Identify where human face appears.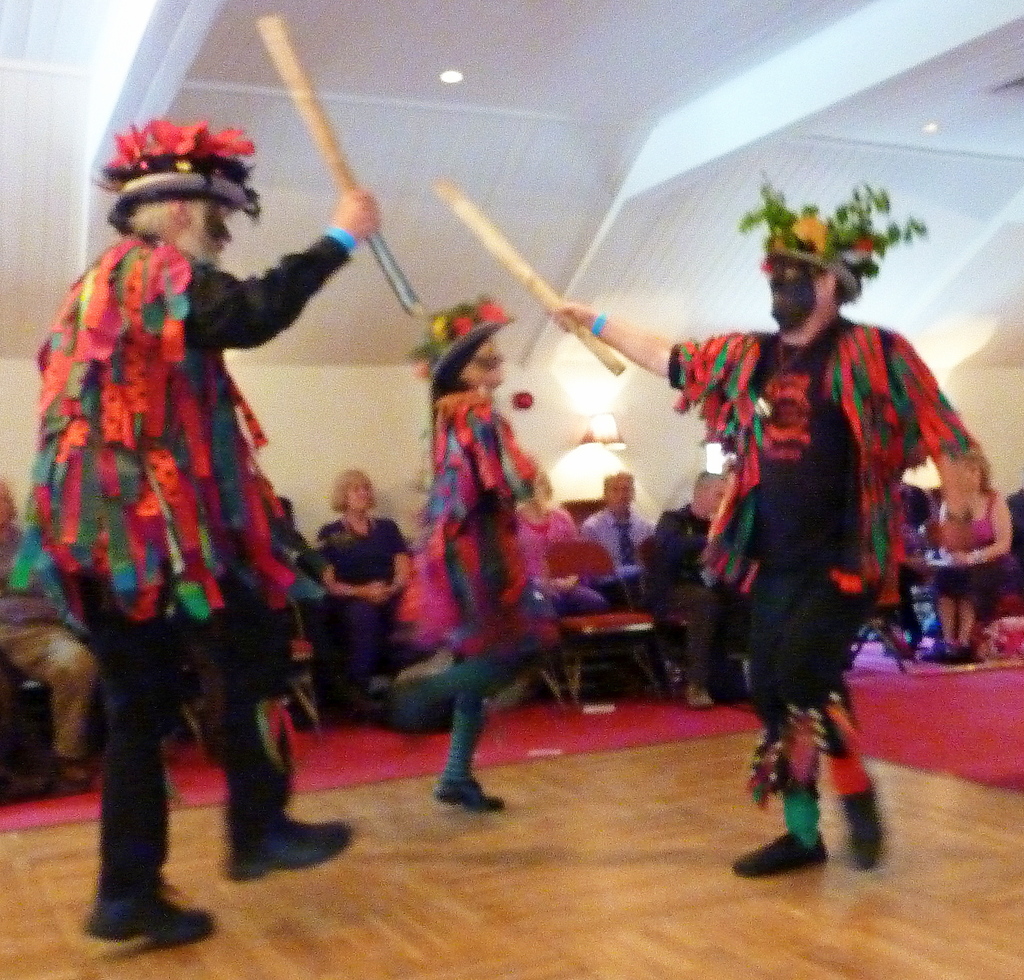
Appears at 338, 478, 375, 508.
